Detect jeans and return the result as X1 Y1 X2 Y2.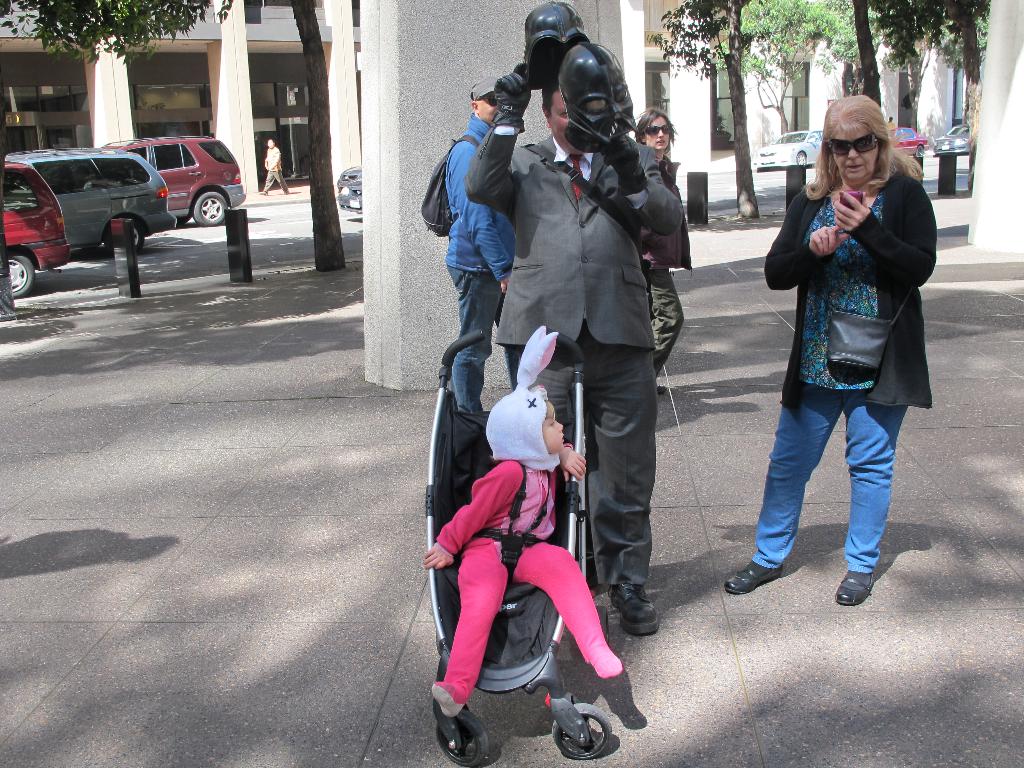
500 335 652 576.
